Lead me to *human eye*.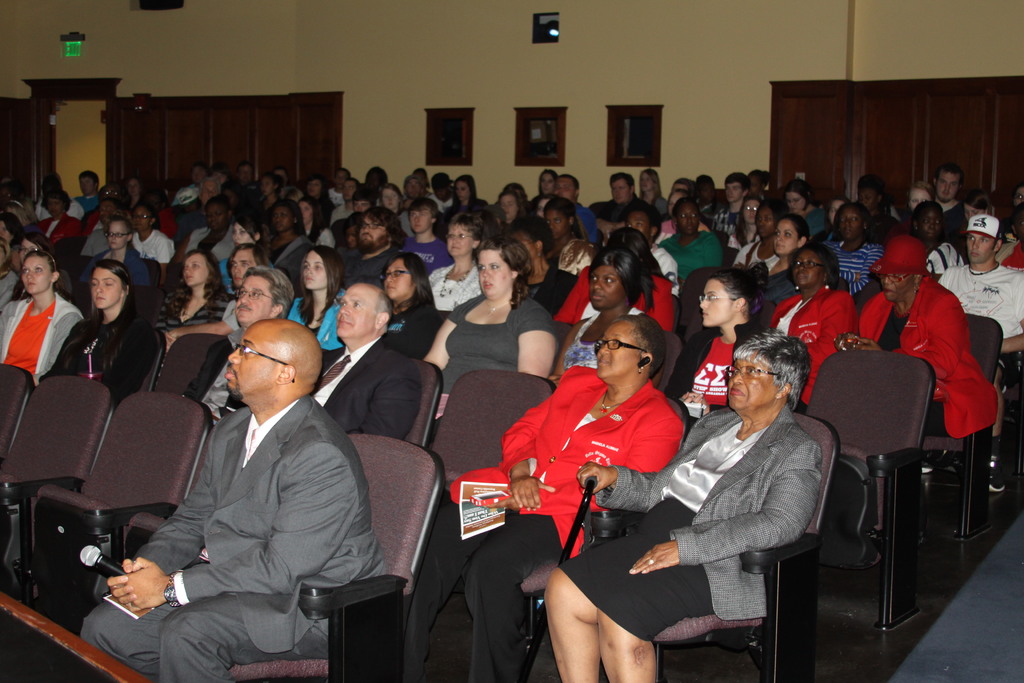
Lead to locate(792, 259, 801, 266).
